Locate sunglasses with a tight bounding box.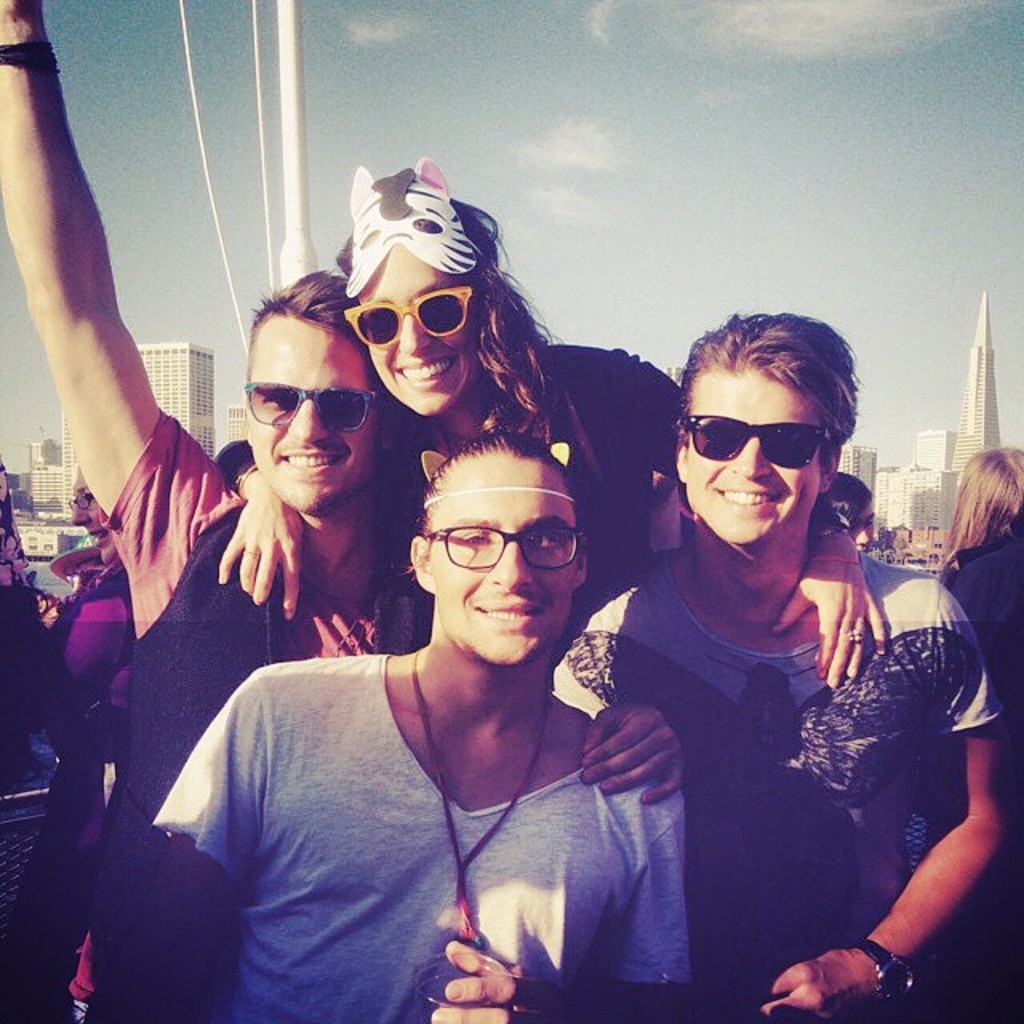
341,285,467,349.
